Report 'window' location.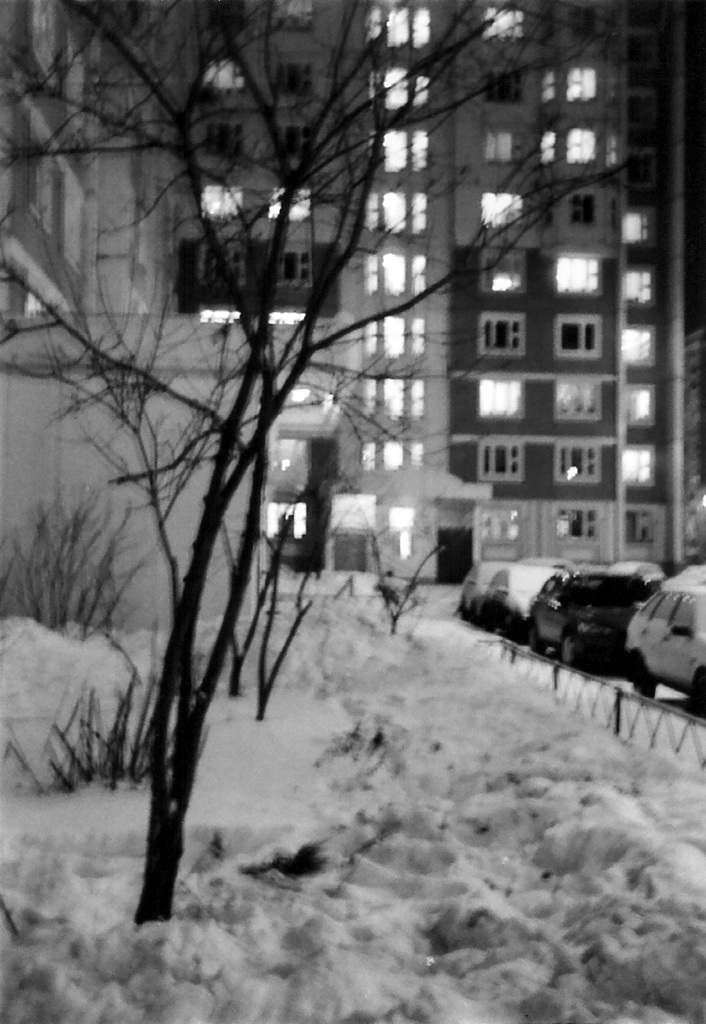
Report: pyautogui.locateOnScreen(277, 250, 310, 287).
